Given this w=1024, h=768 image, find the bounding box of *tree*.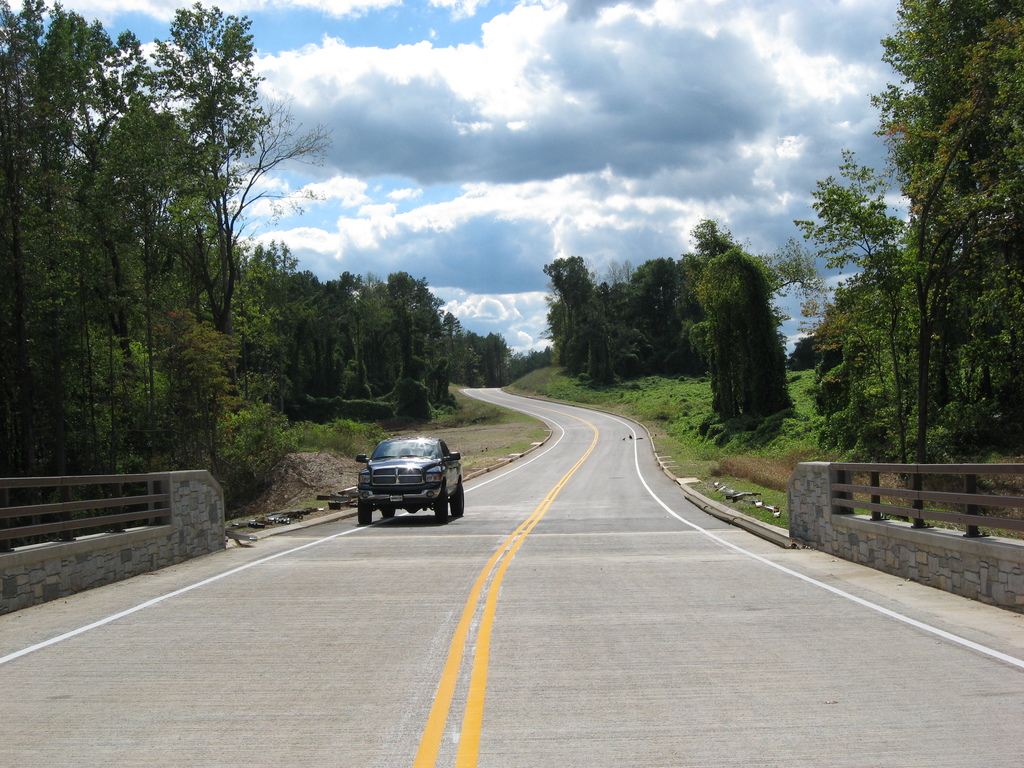
(556, 249, 611, 379).
